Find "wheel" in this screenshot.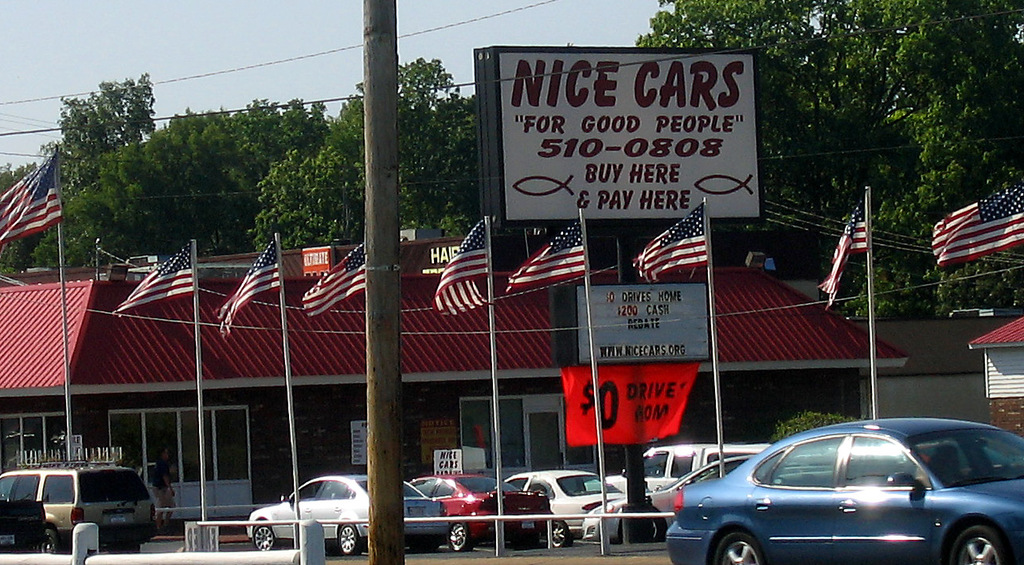
The bounding box for "wheel" is BBox(338, 524, 364, 555).
